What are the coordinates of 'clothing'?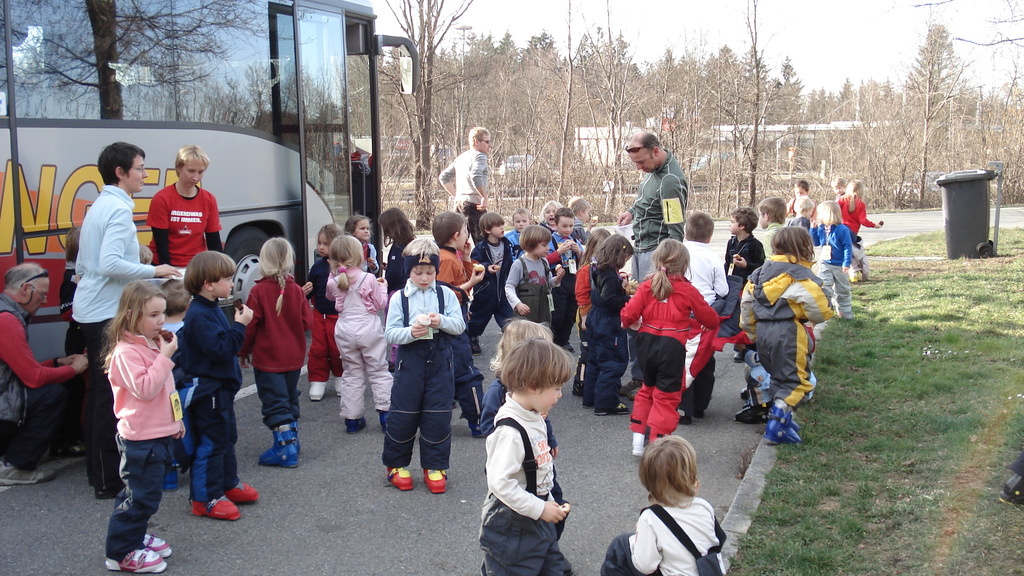
149/177/228/278.
